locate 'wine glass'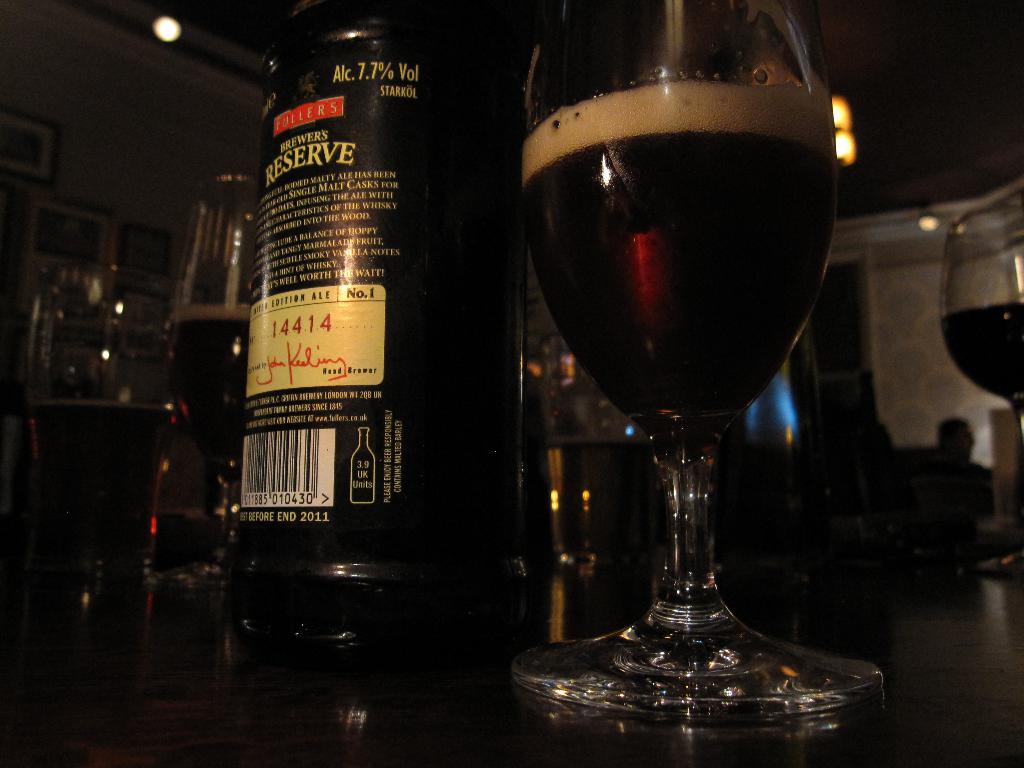
(left=175, top=167, right=255, bottom=524)
